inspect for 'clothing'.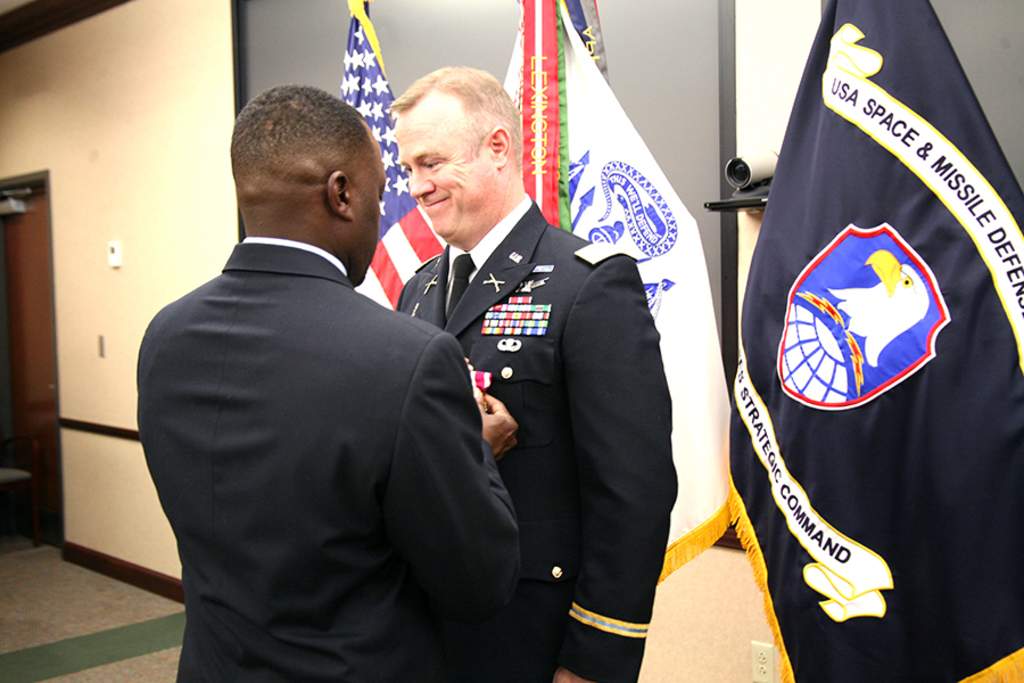
Inspection: (399,198,679,682).
